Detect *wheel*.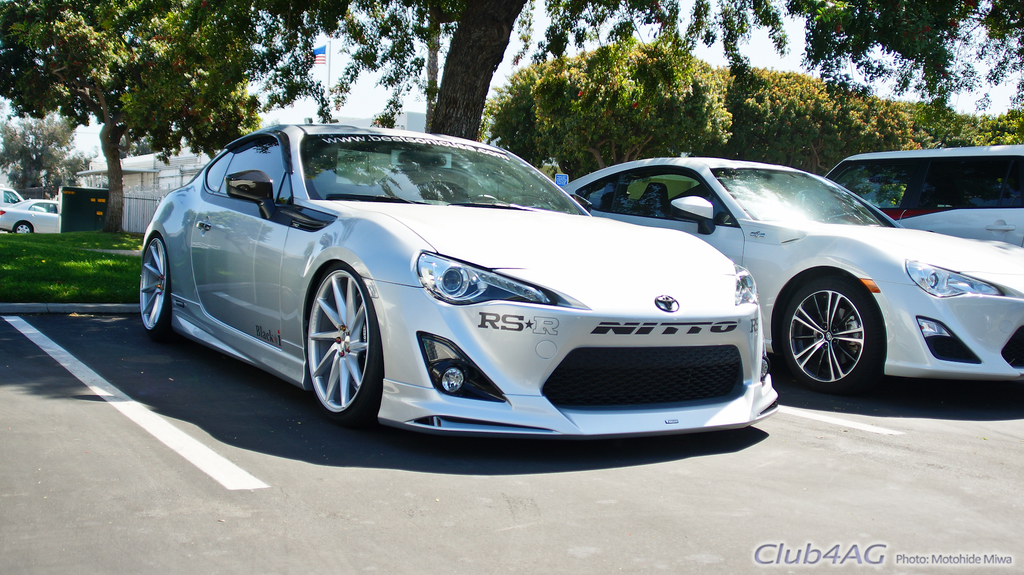
Detected at select_region(17, 221, 33, 235).
